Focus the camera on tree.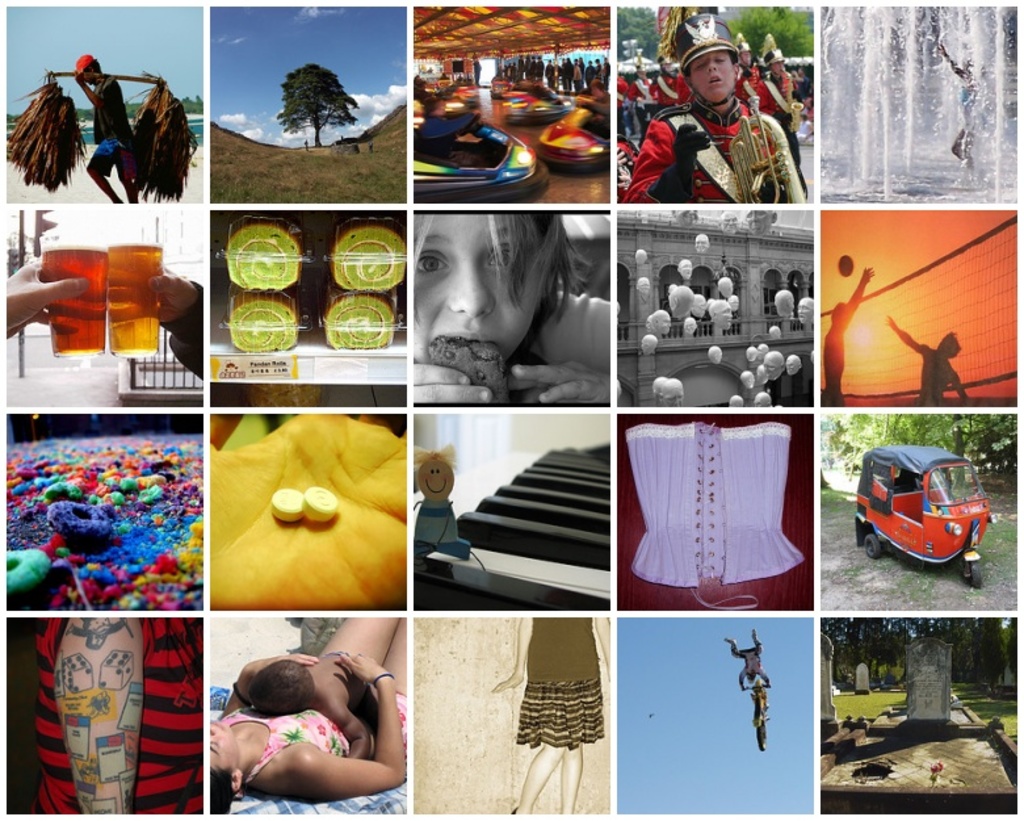
Focus region: select_region(247, 38, 349, 137).
